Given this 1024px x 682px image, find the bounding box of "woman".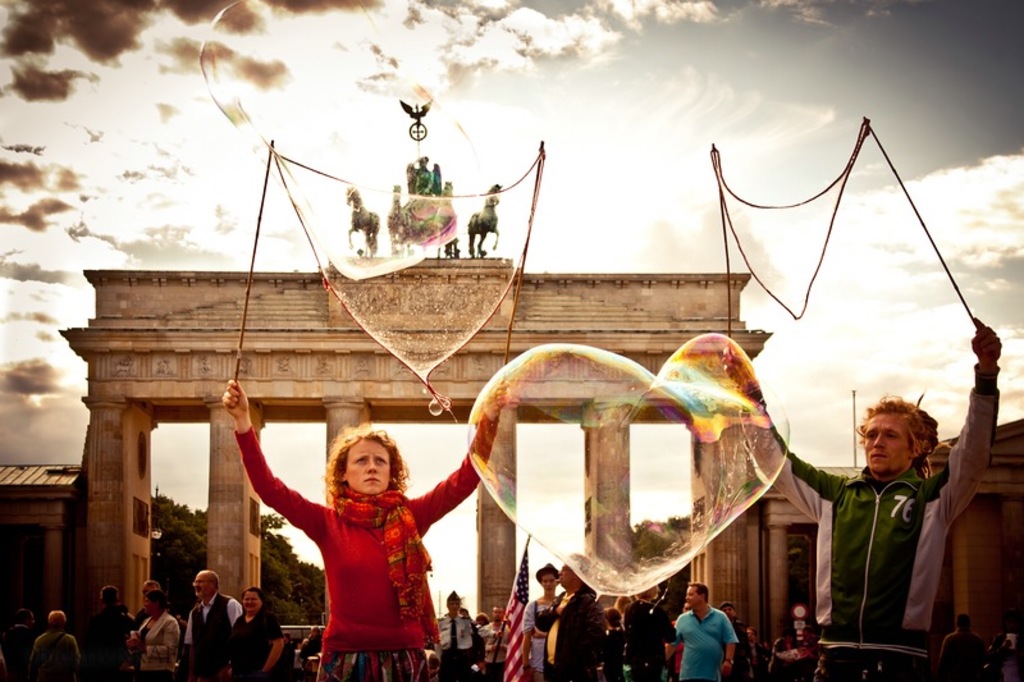
Rect(251, 403, 460, 665).
